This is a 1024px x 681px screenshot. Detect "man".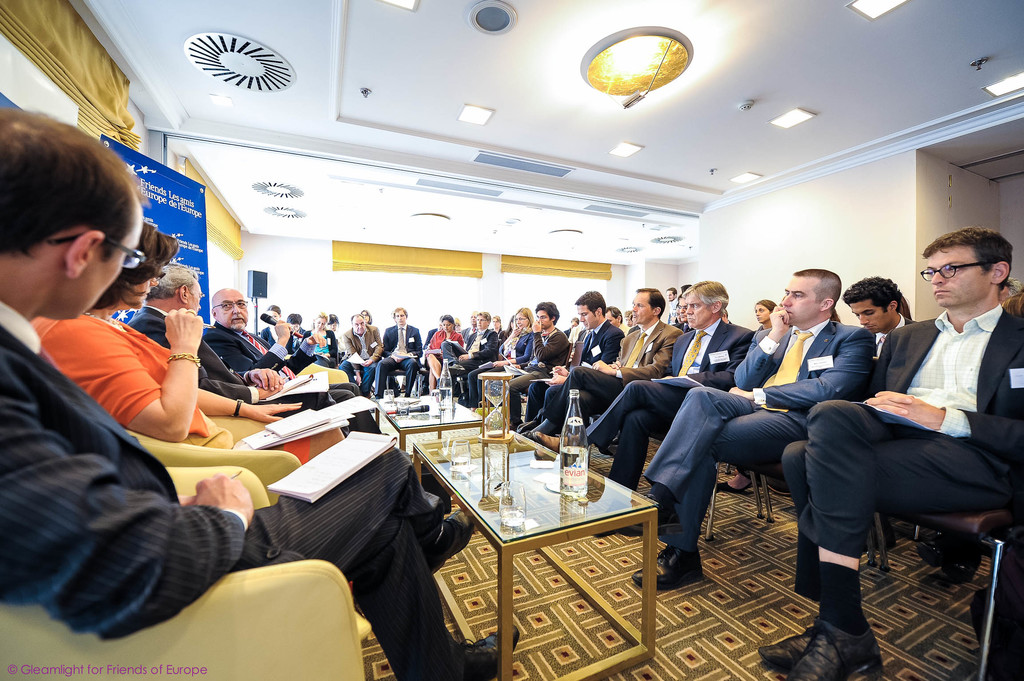
box=[842, 276, 922, 357].
